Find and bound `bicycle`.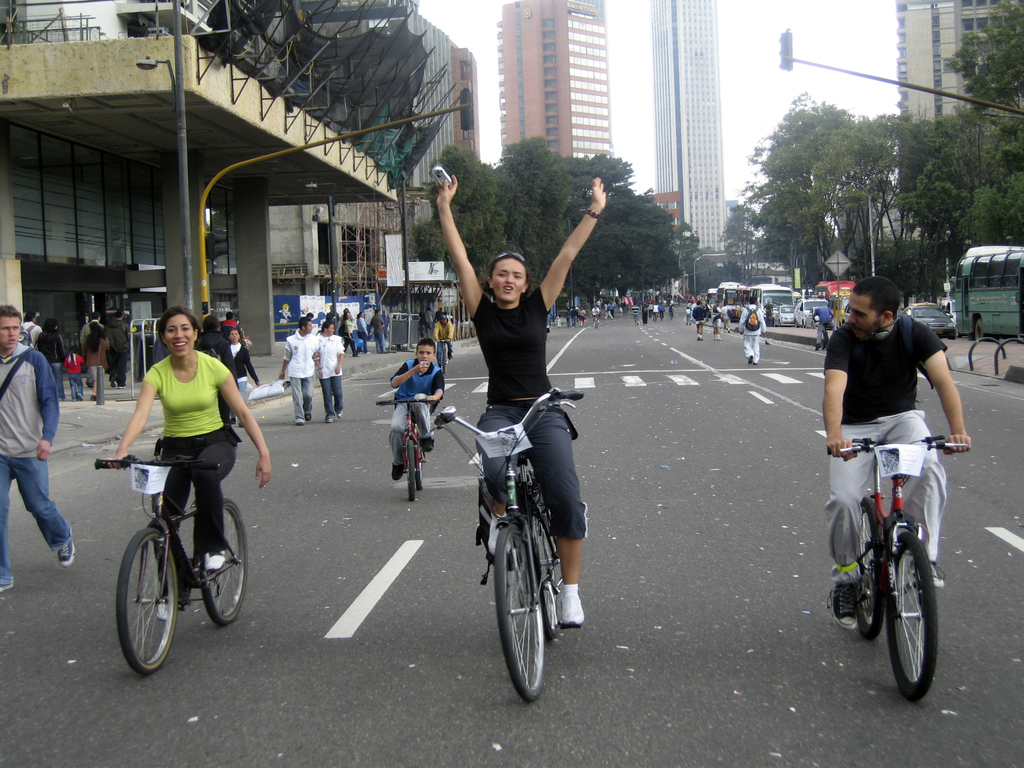
Bound: pyautogui.locateOnScreen(428, 383, 584, 706).
